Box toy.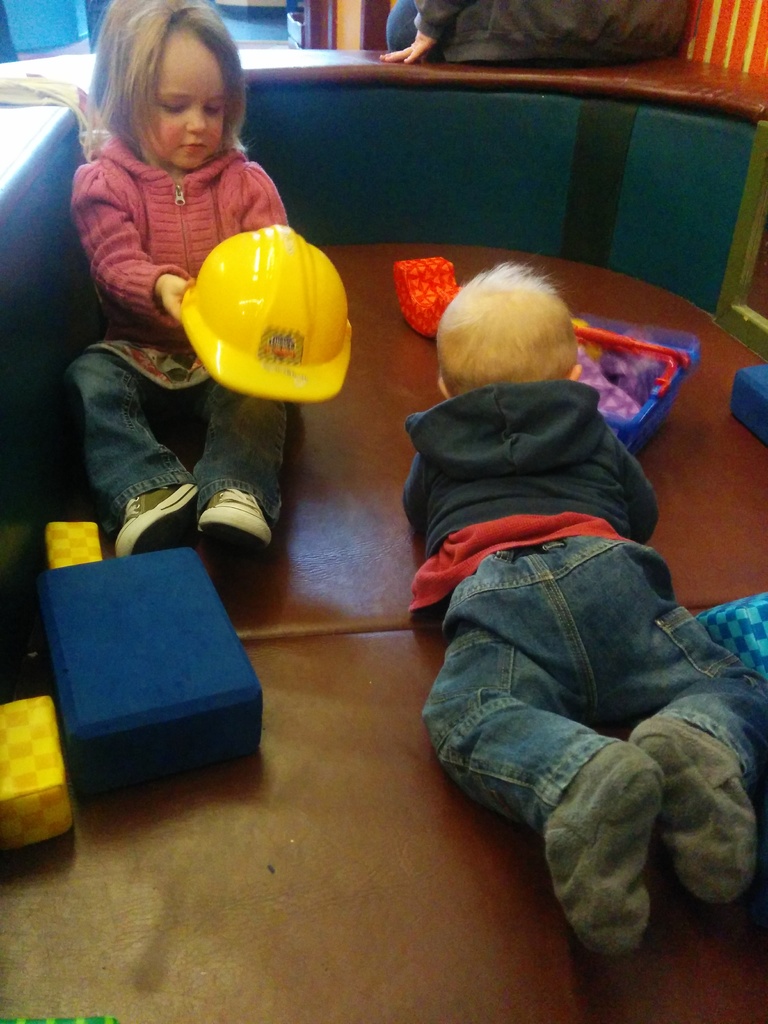
select_region(556, 318, 662, 435).
